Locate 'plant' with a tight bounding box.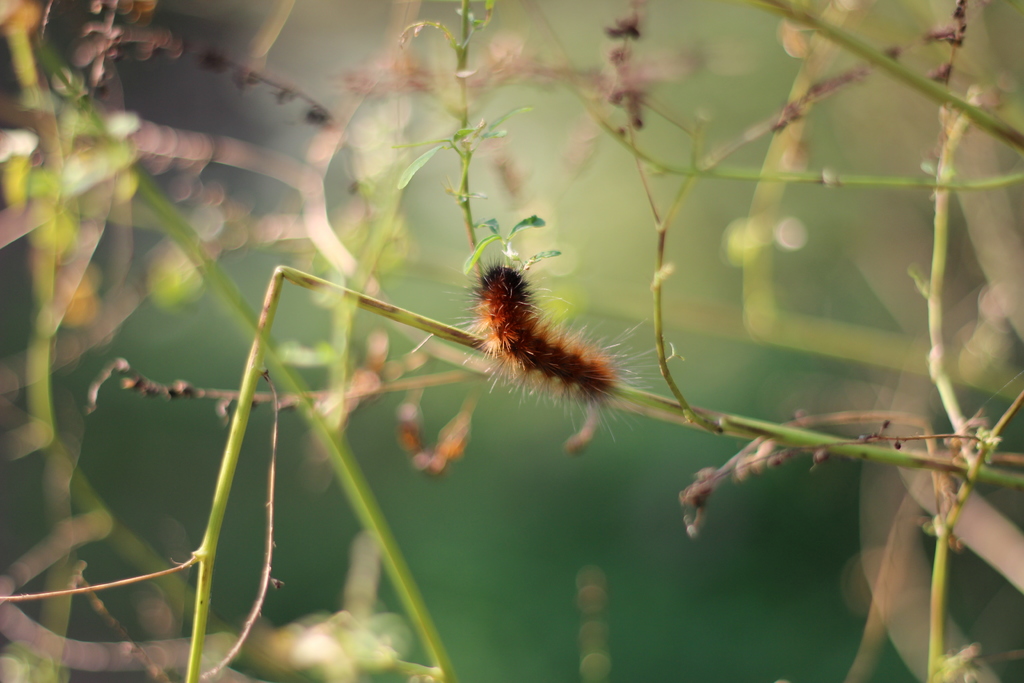
region(0, 0, 1023, 682).
